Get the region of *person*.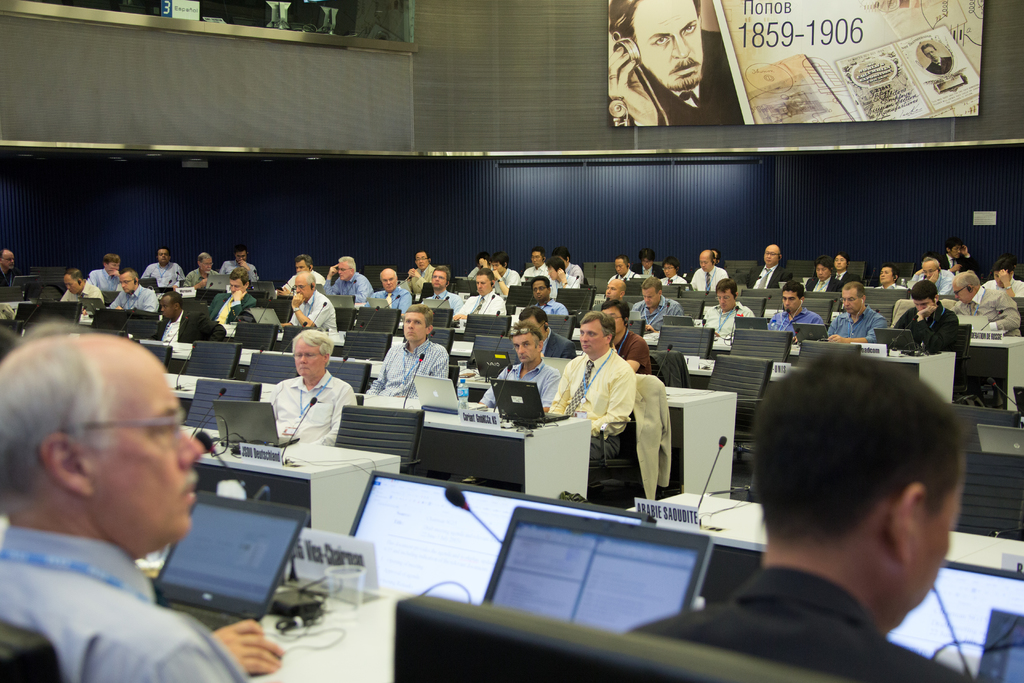
region(203, 267, 257, 321).
